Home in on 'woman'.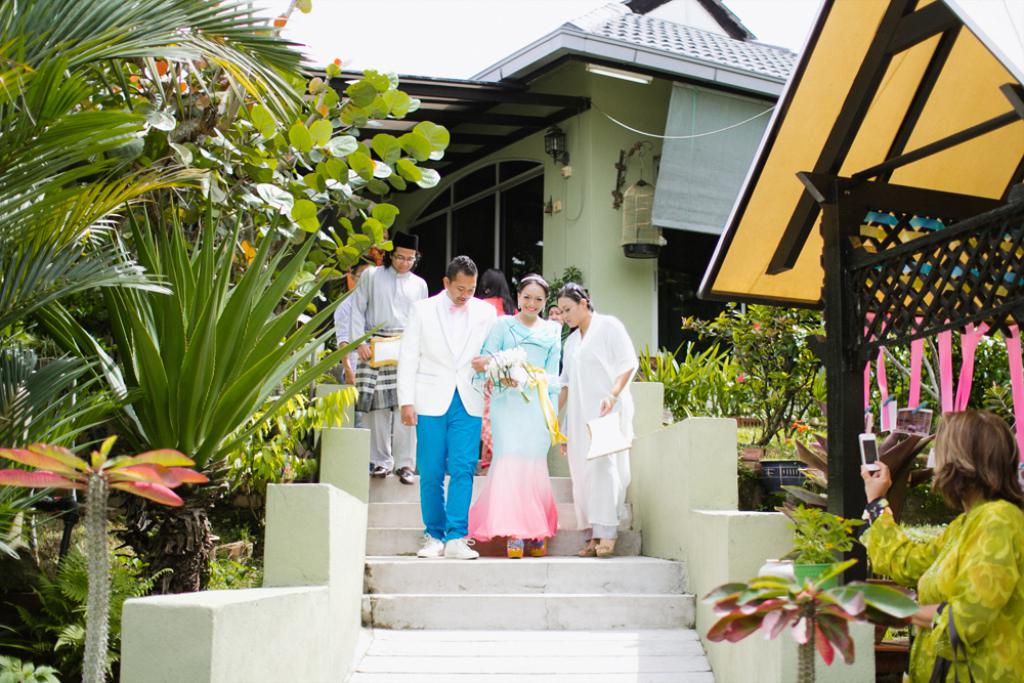
Homed in at region(558, 280, 642, 550).
